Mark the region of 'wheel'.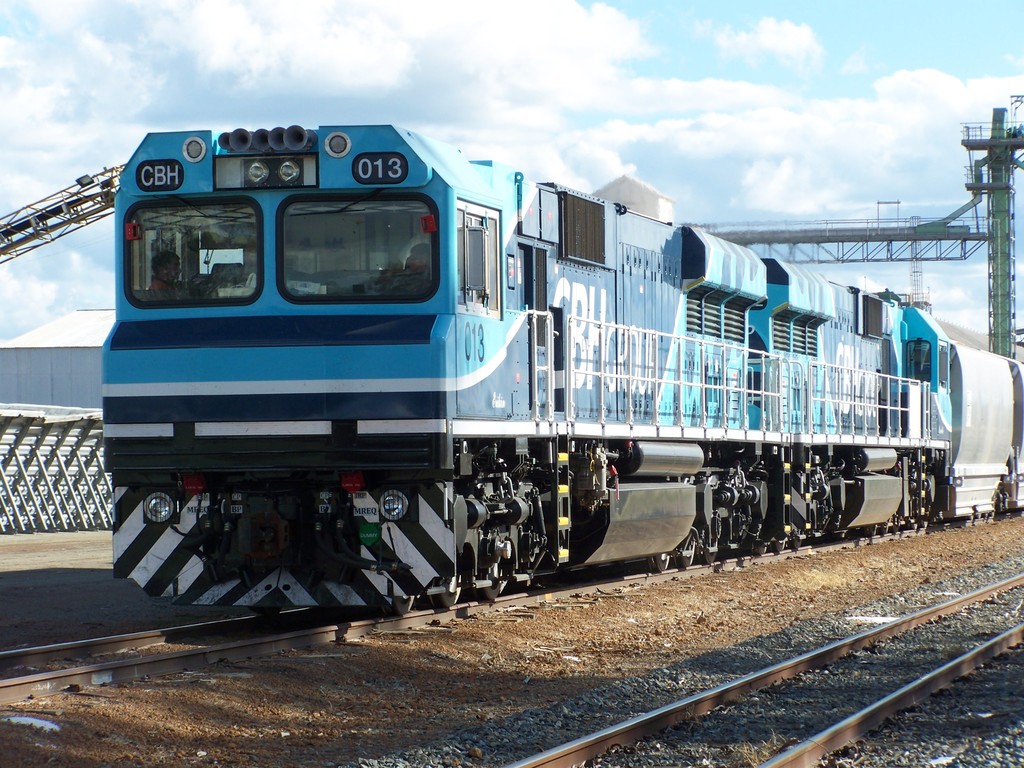
Region: left=474, top=549, right=511, bottom=601.
